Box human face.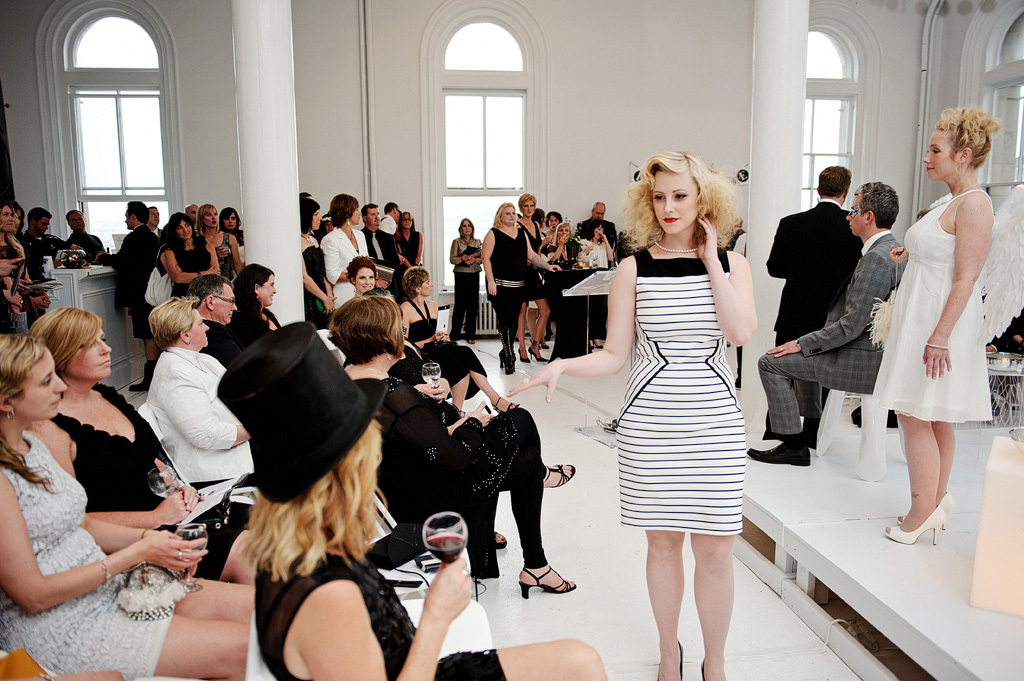
<bbox>148, 208, 158, 227</bbox>.
